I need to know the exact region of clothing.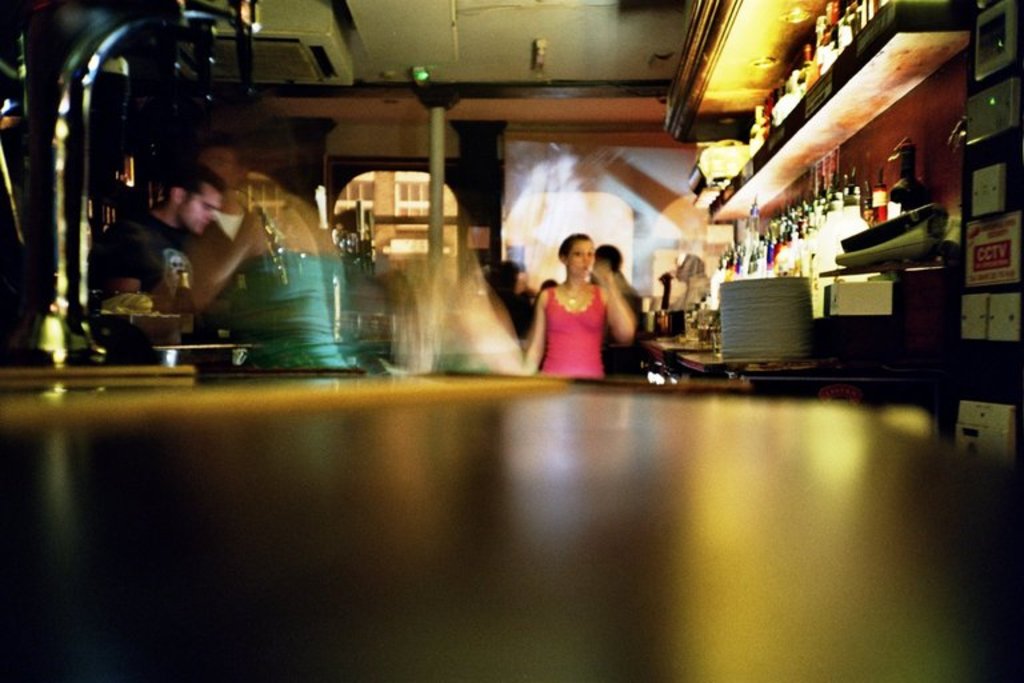
Region: 603,279,644,370.
